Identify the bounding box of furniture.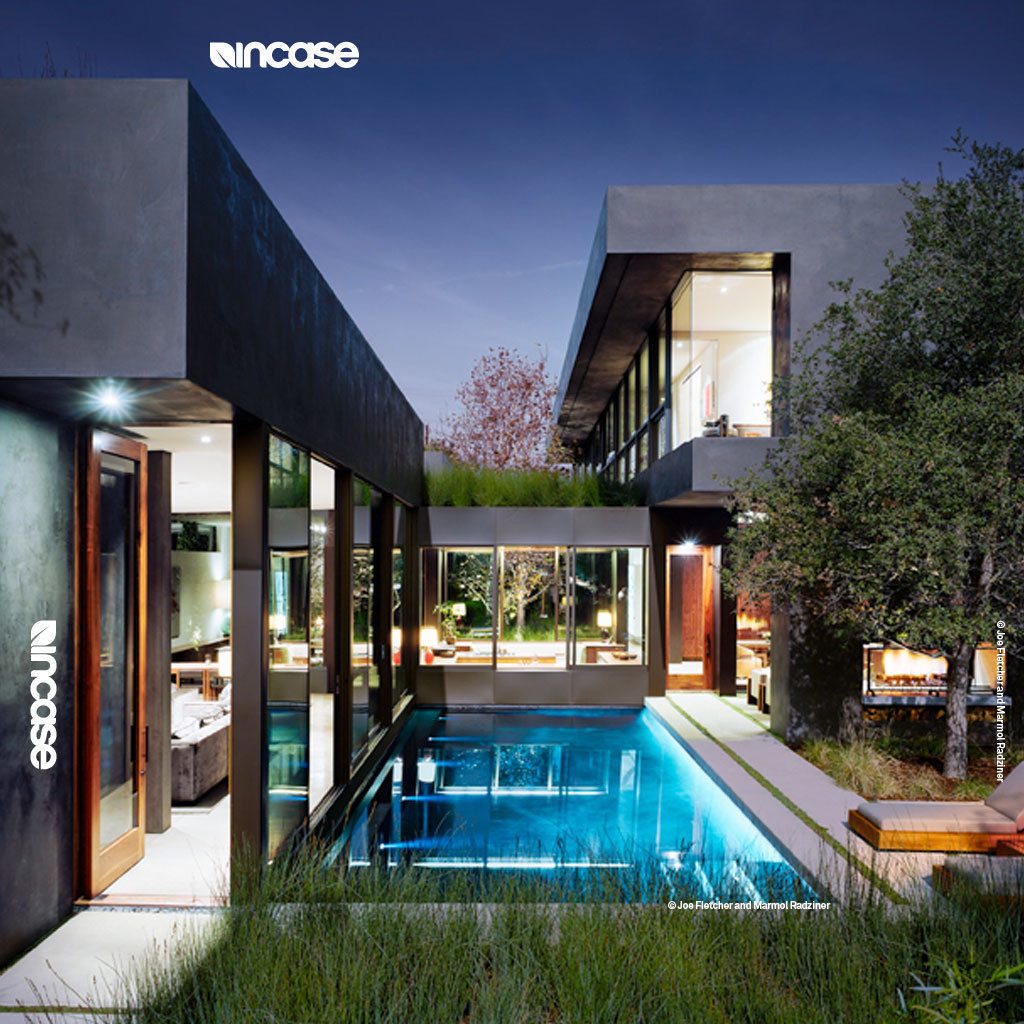
[x1=846, y1=760, x2=1023, y2=851].
